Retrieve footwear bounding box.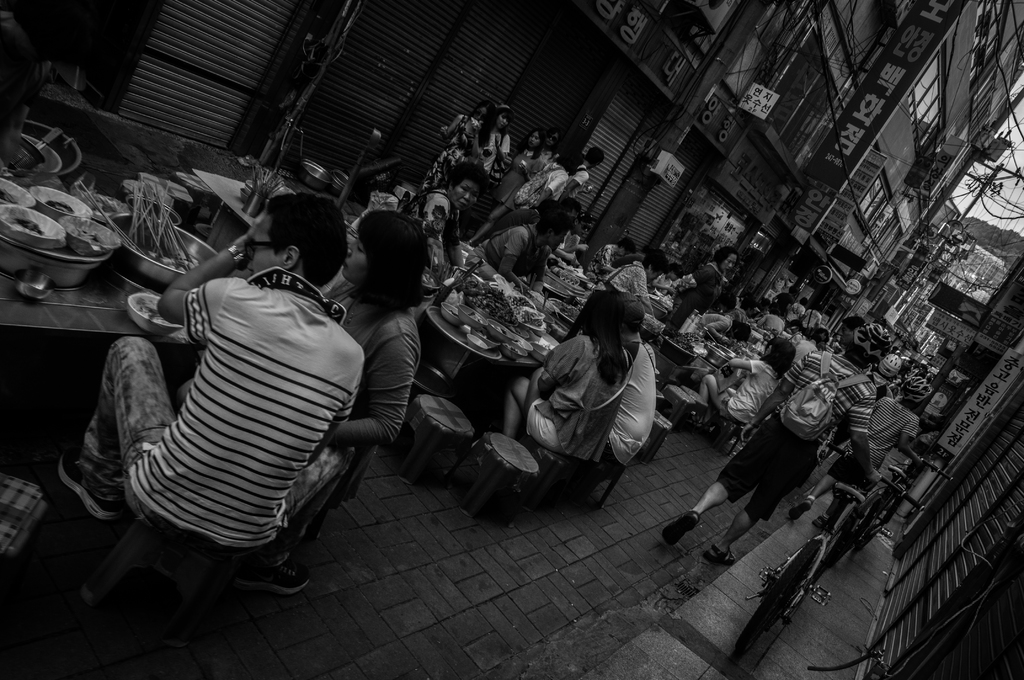
Bounding box: Rect(239, 563, 312, 595).
